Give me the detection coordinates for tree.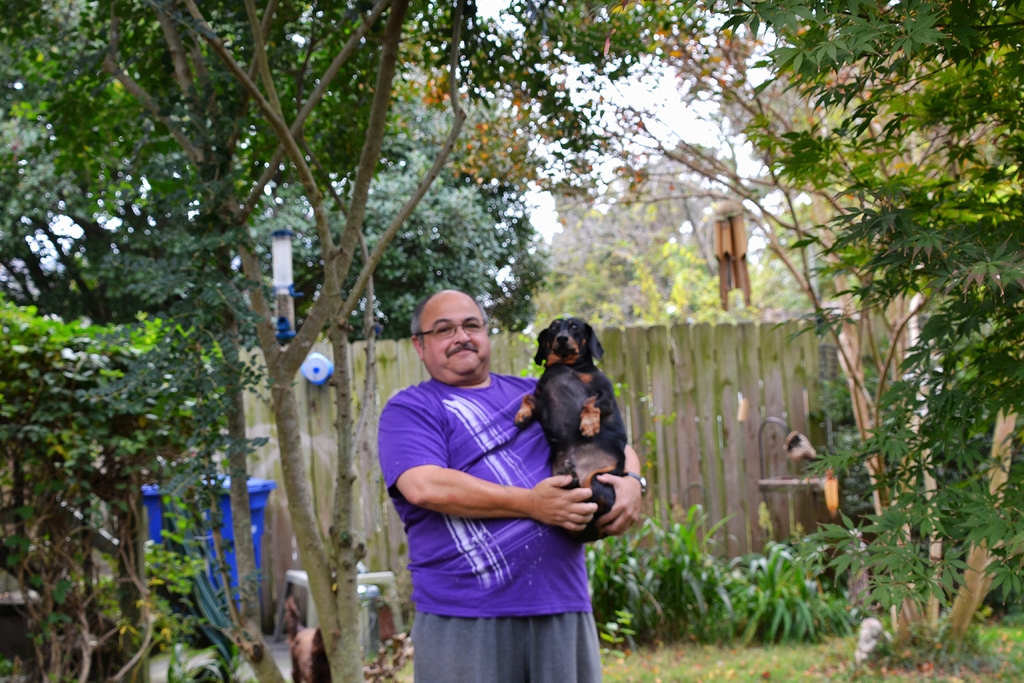
x1=68, y1=0, x2=472, y2=682.
